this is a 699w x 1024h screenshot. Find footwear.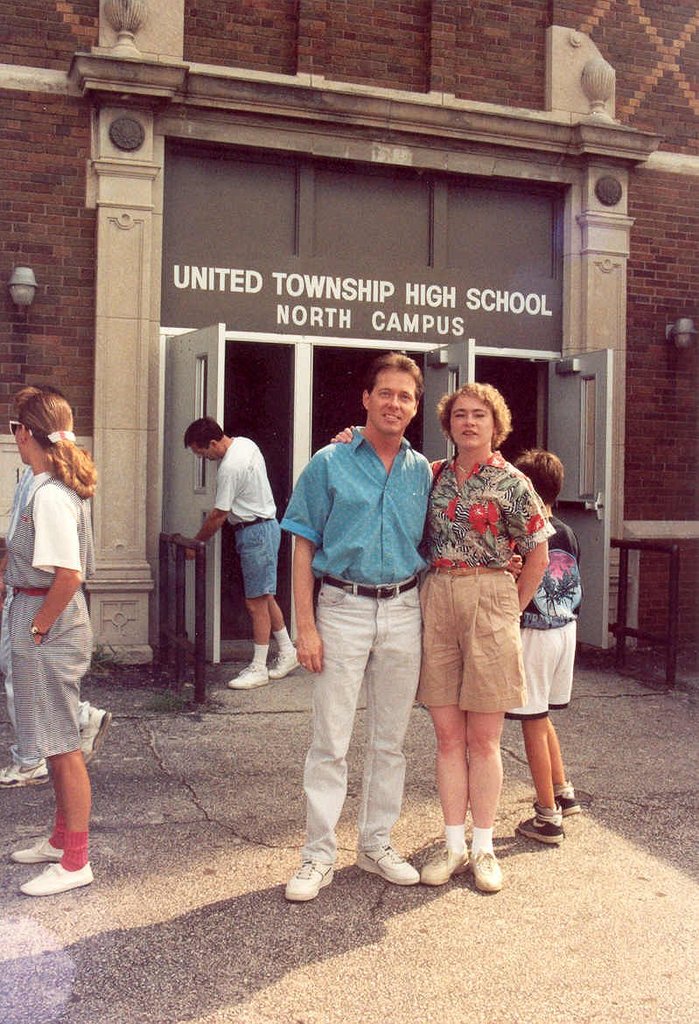
Bounding box: locate(7, 731, 56, 784).
